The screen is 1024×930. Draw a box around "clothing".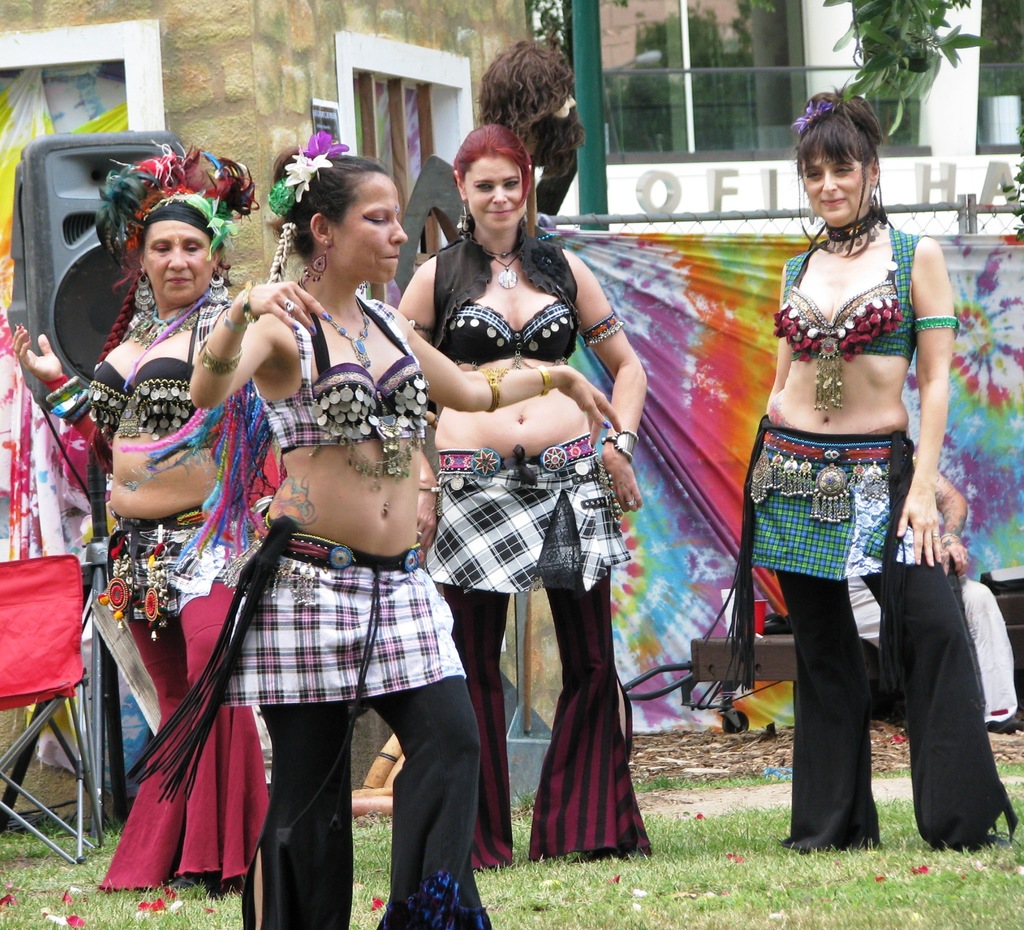
(left=426, top=232, right=646, bottom=844).
